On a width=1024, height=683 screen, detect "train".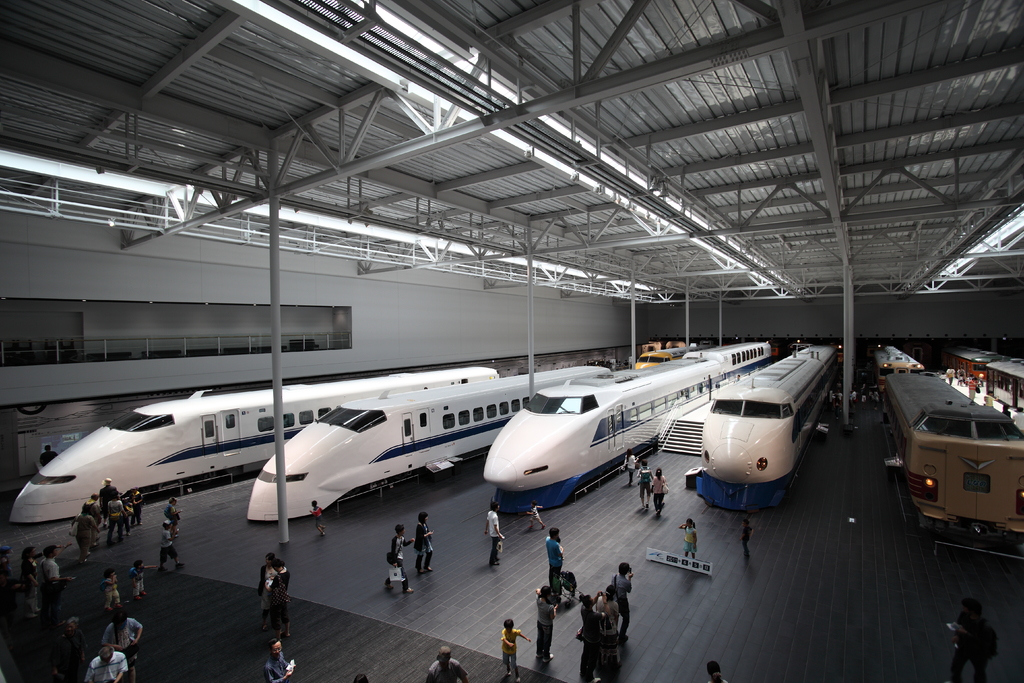
(x1=872, y1=344, x2=924, y2=388).
